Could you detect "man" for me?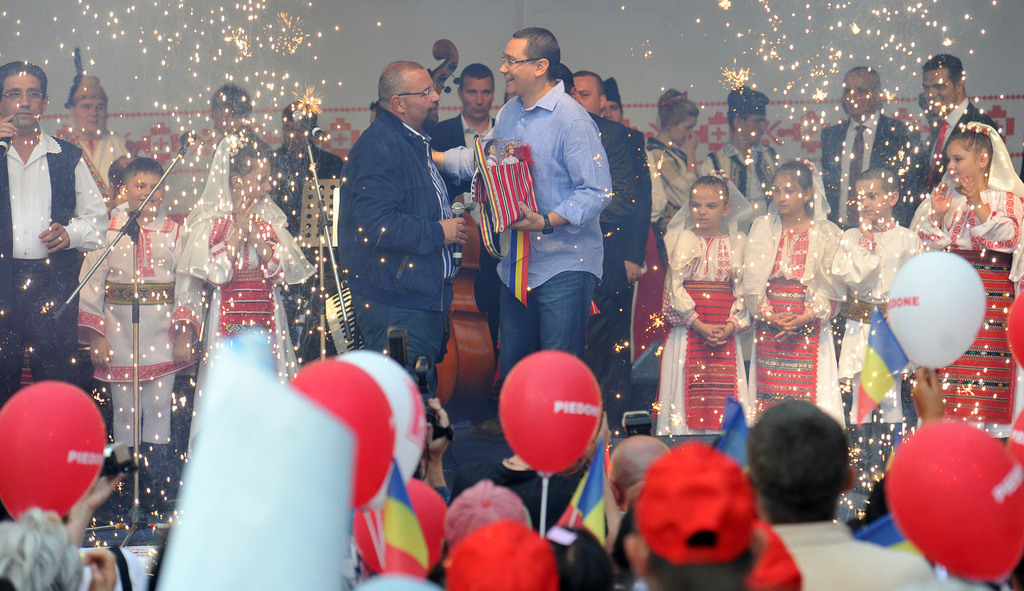
Detection result: [x1=428, y1=24, x2=616, y2=472].
